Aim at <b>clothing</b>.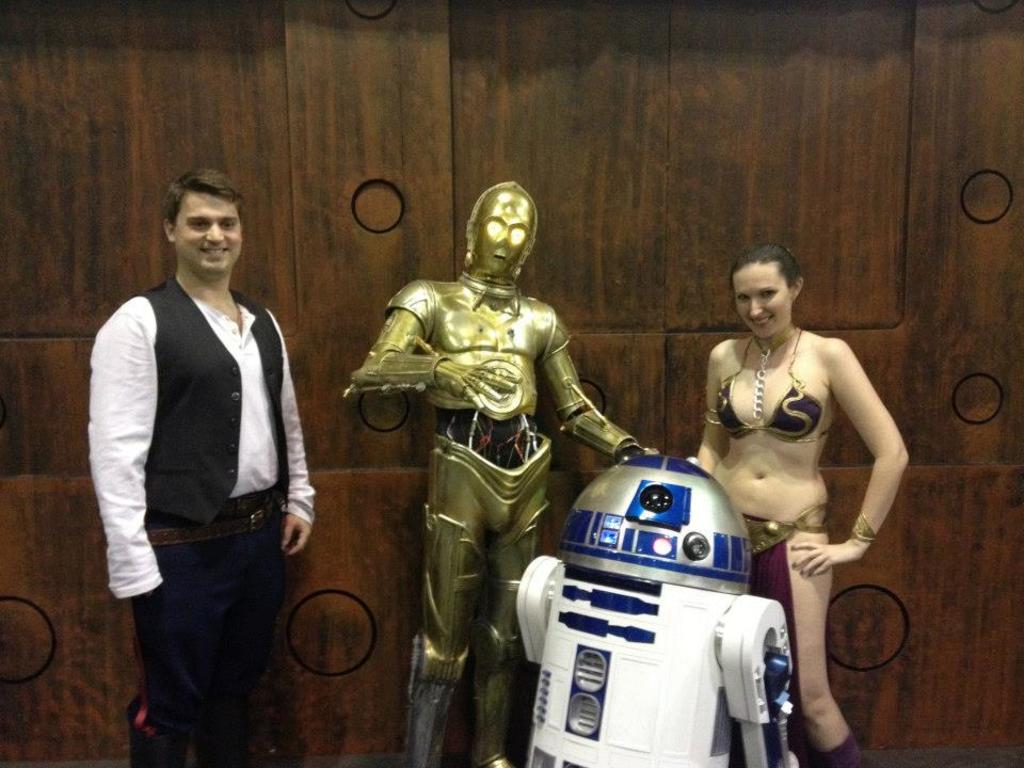
Aimed at region(709, 329, 835, 445).
